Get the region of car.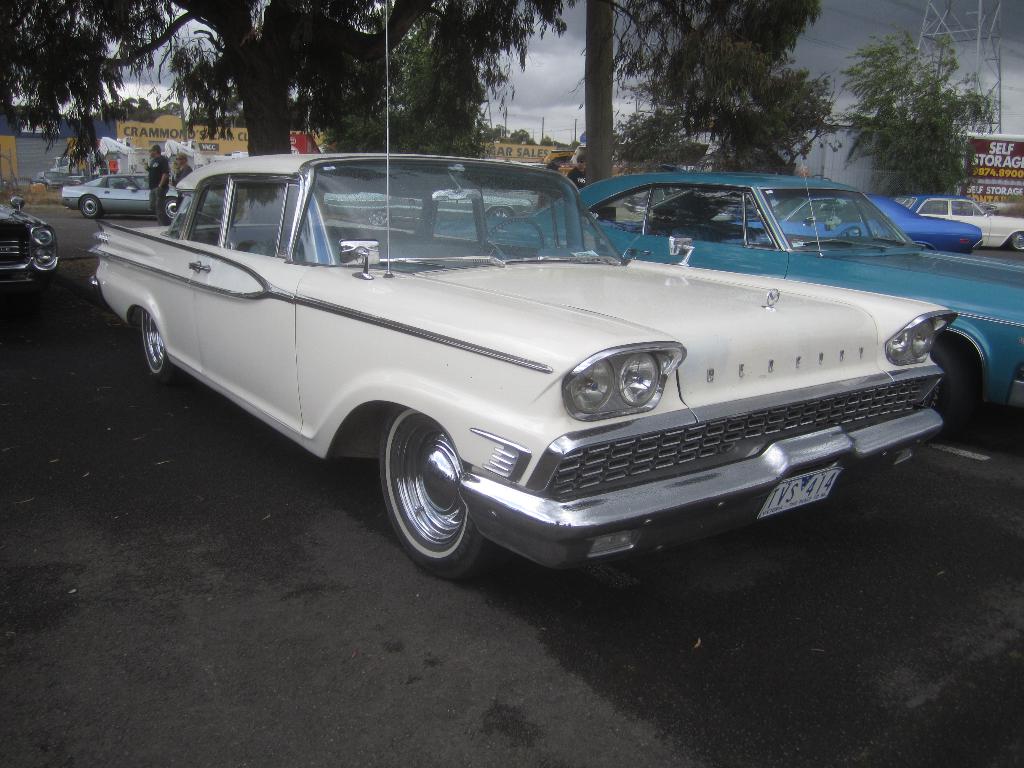
(x1=431, y1=187, x2=527, y2=223).
